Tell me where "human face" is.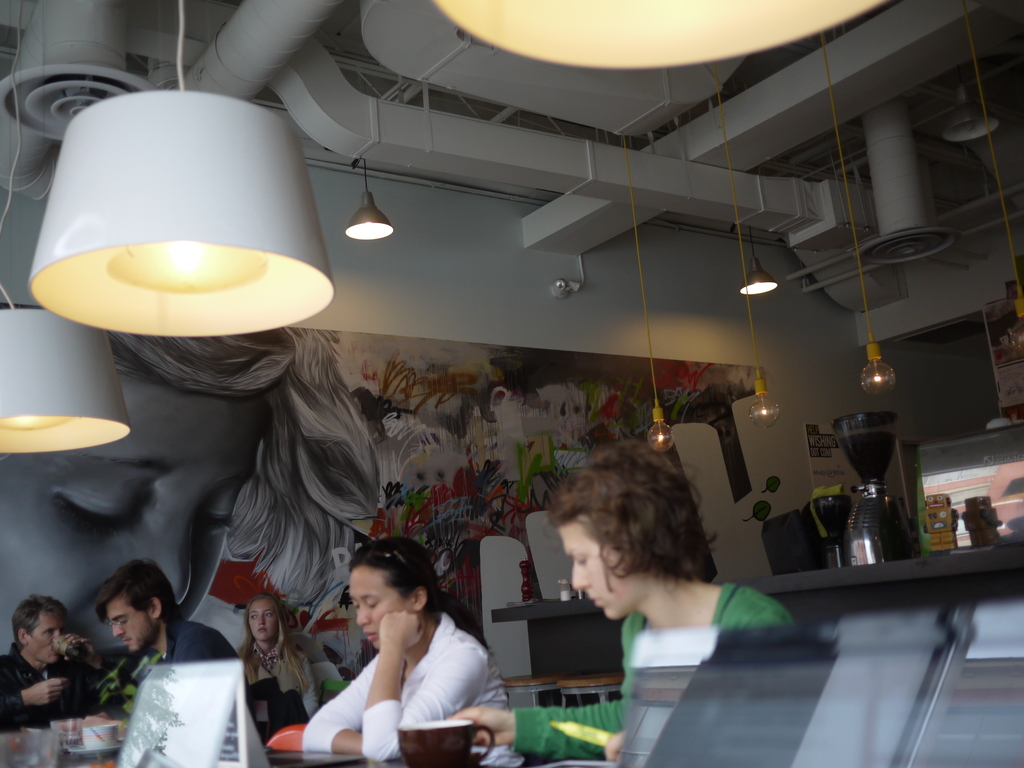
"human face" is at (347, 565, 413, 651).
